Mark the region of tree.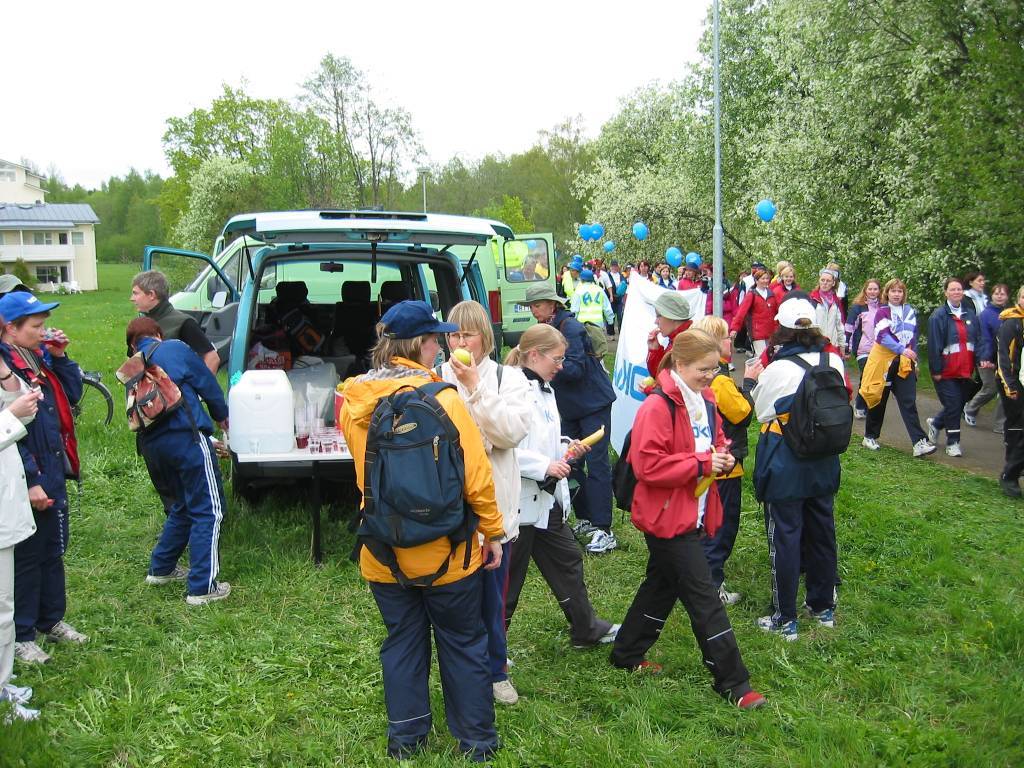
Region: 300:54:428:215.
